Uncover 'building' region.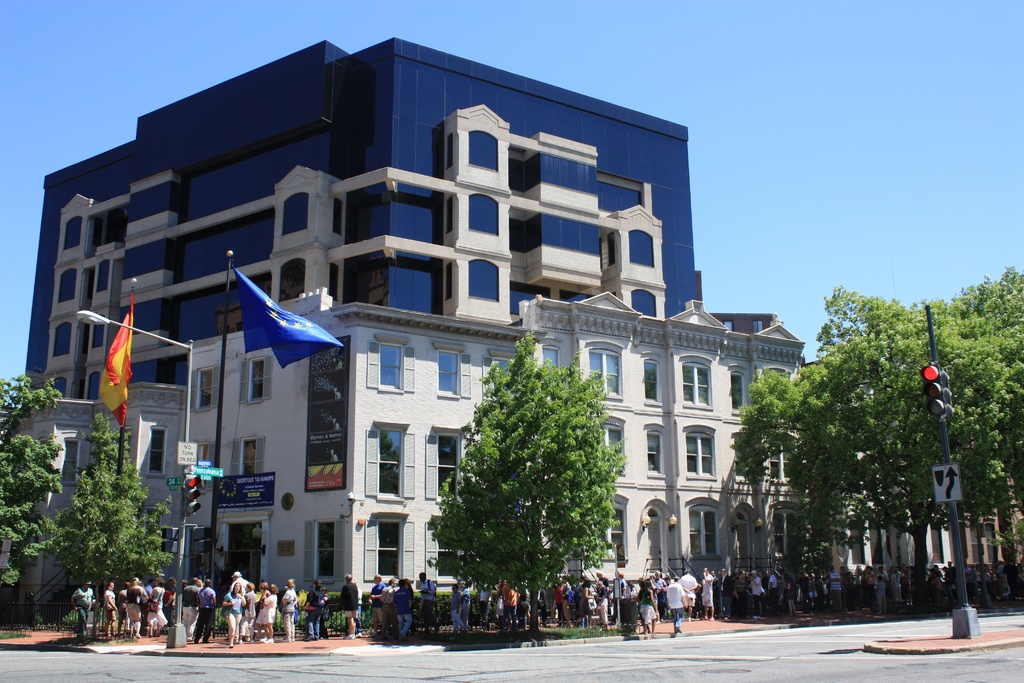
Uncovered: [11, 289, 1023, 623].
